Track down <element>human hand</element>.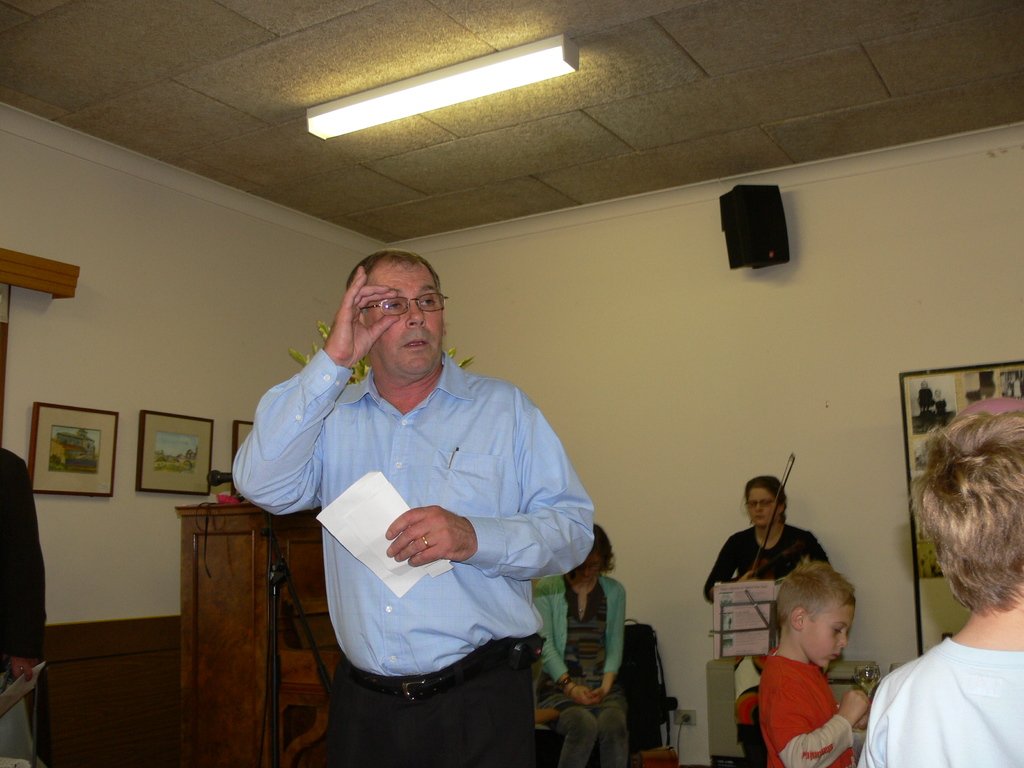
Tracked to (x1=356, y1=502, x2=466, y2=584).
